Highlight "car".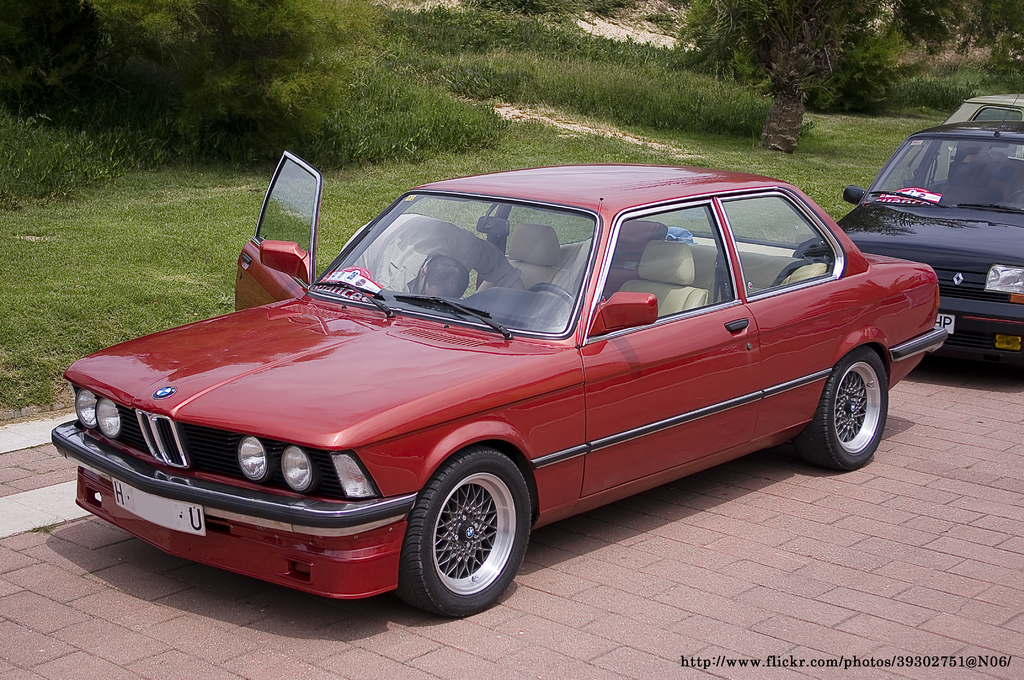
Highlighted region: (left=52, top=150, right=943, bottom=618).
